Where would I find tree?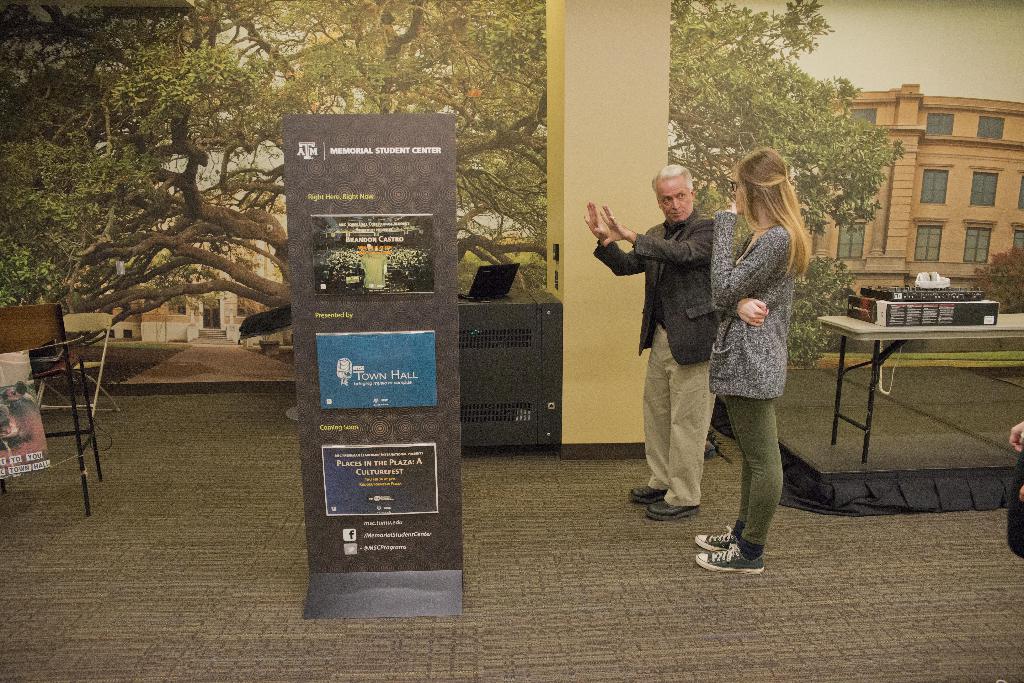
At {"x1": 0, "y1": 0, "x2": 911, "y2": 371}.
